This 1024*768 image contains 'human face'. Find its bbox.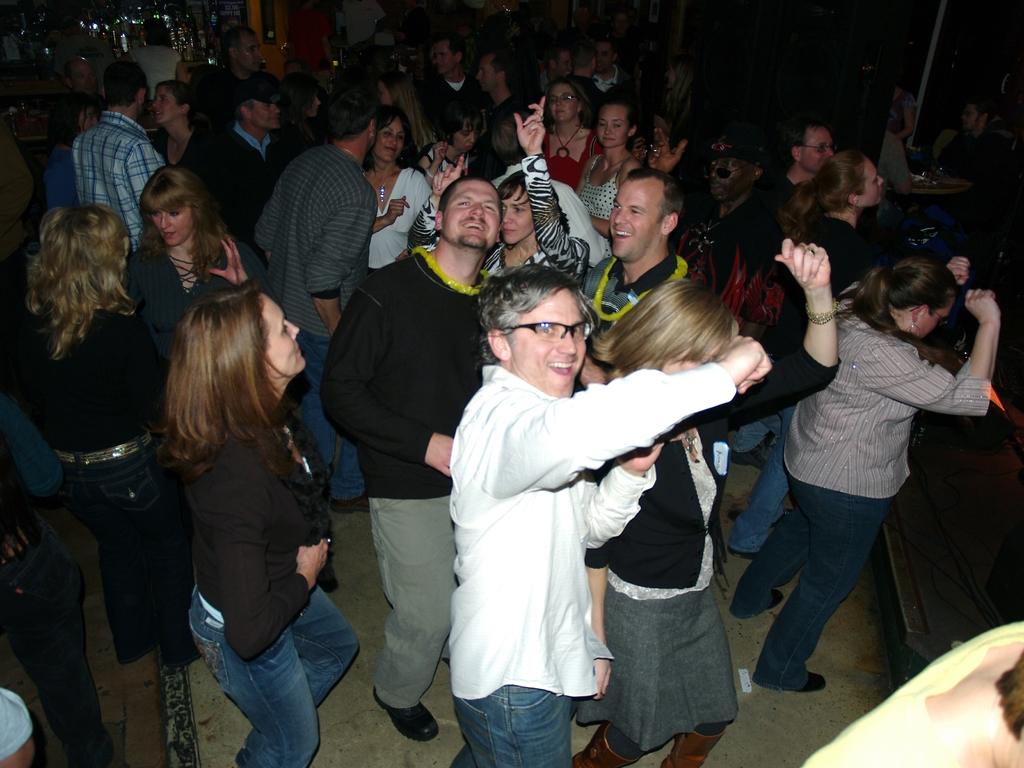
region(959, 106, 977, 135).
